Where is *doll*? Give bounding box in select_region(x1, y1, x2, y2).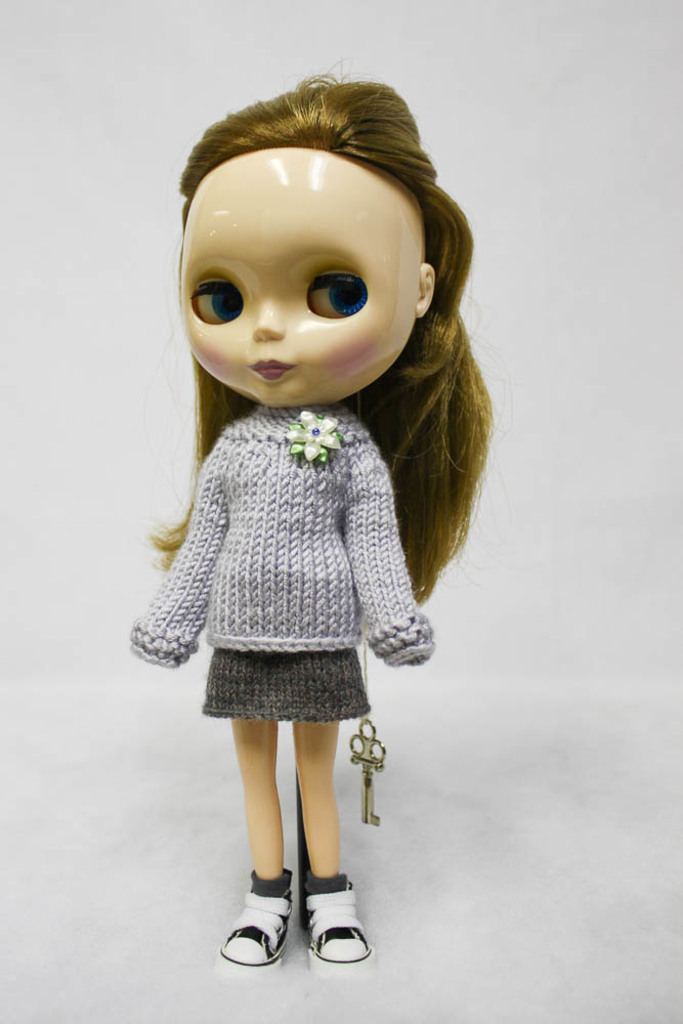
select_region(127, 70, 493, 972).
